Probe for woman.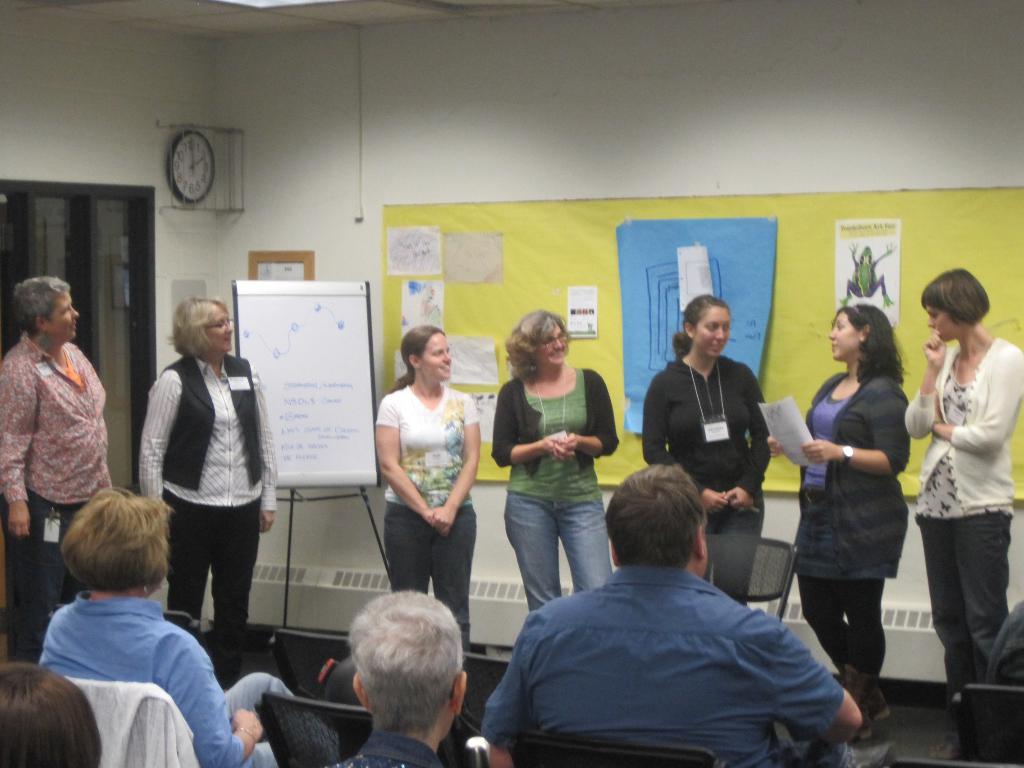
Probe result: l=789, t=306, r=922, b=733.
